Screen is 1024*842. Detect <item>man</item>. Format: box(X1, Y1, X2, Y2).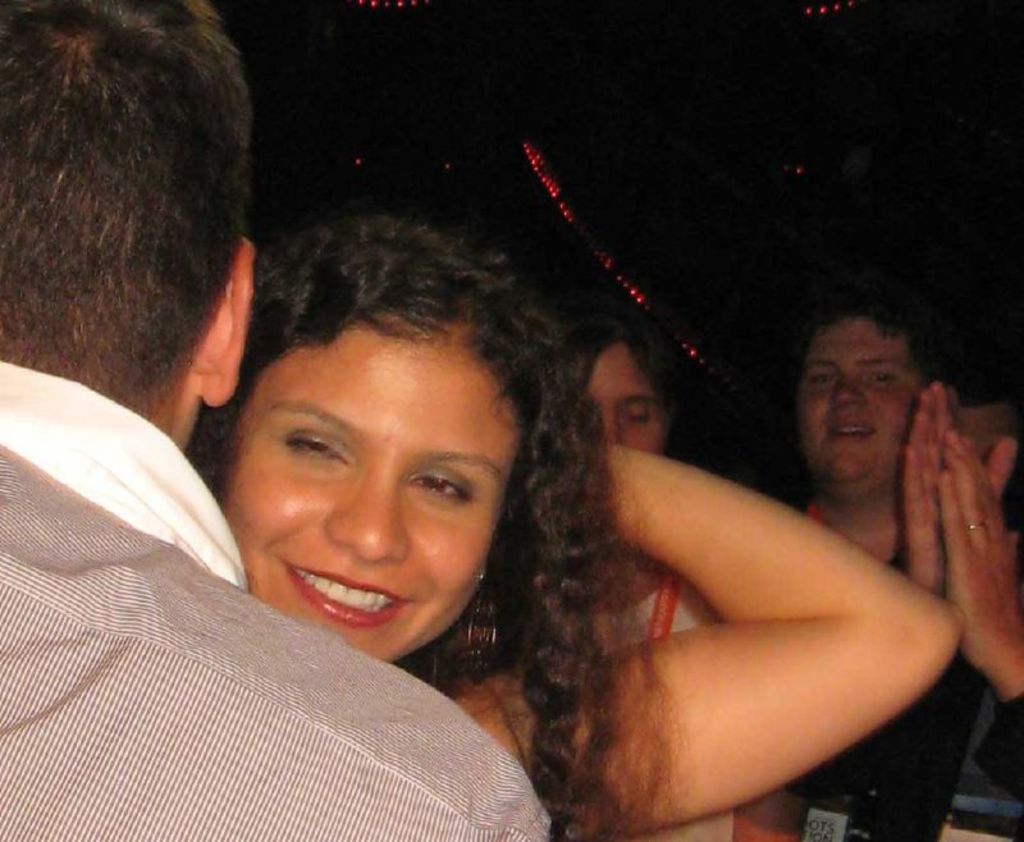
box(0, 0, 553, 841).
